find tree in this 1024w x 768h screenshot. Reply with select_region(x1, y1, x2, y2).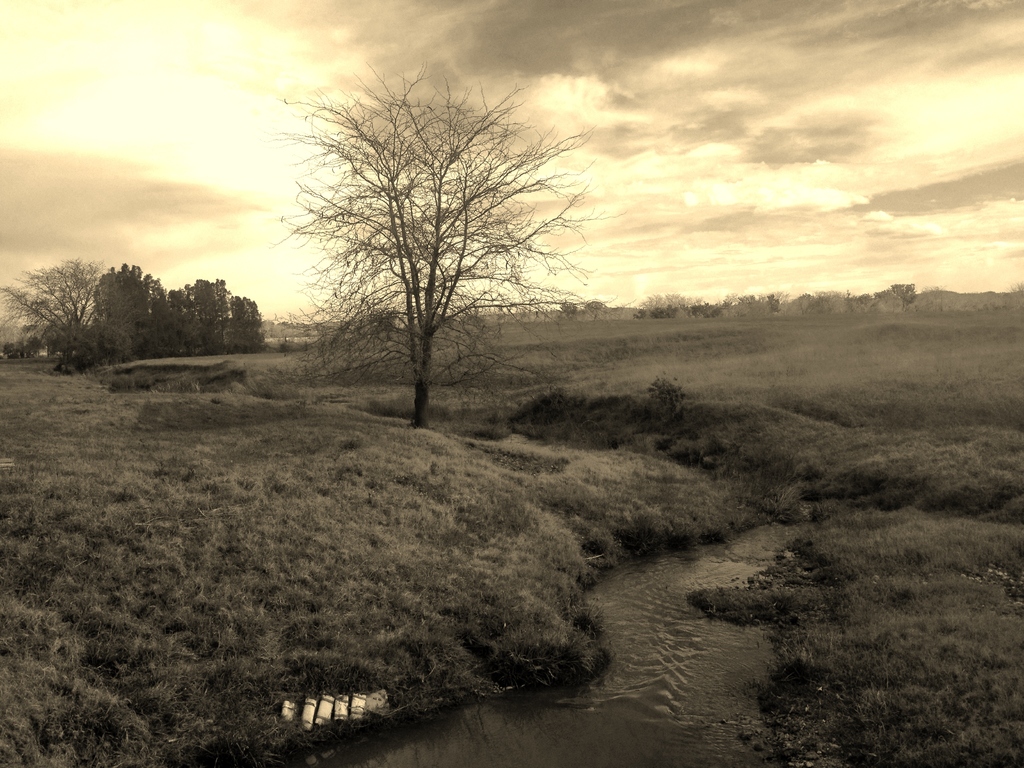
select_region(1007, 281, 1023, 318).
